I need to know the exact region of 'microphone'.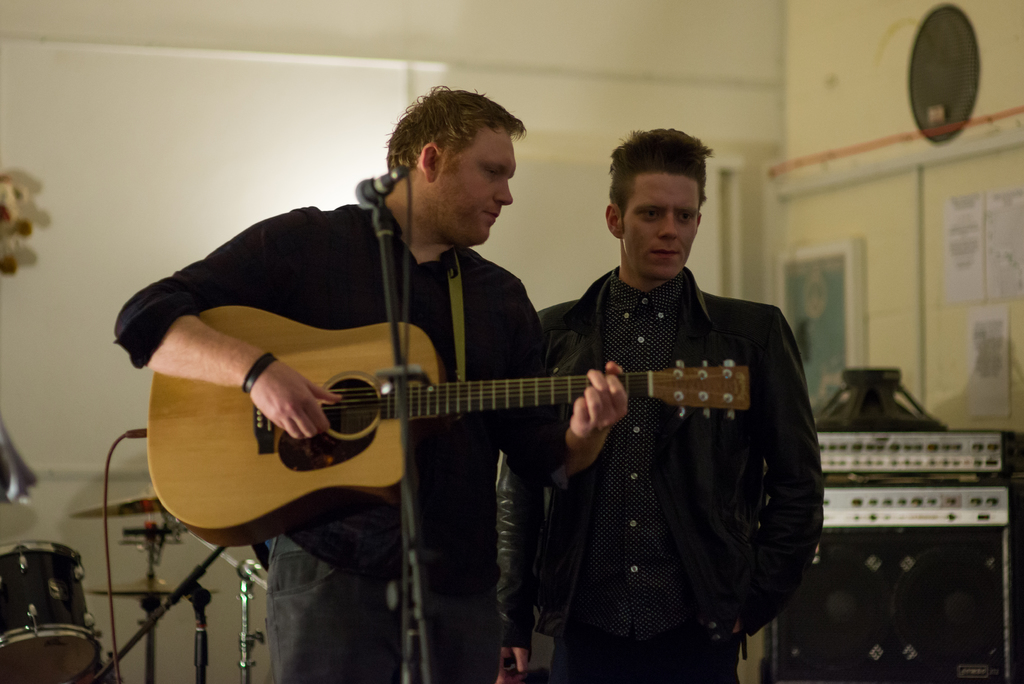
Region: (x1=353, y1=170, x2=395, y2=206).
